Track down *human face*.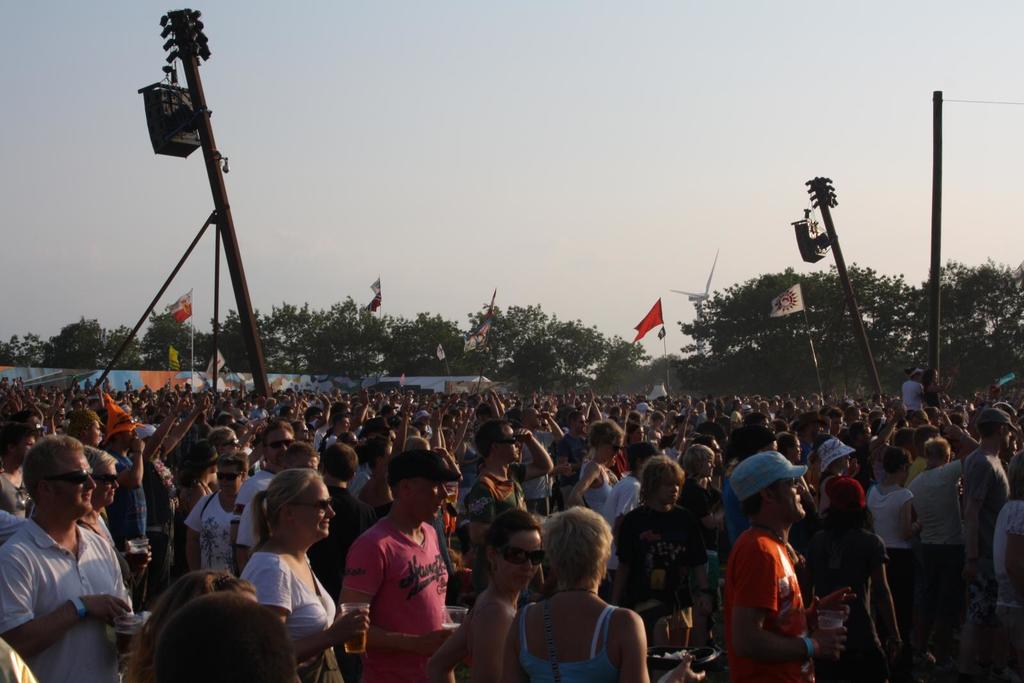
Tracked to (264, 422, 295, 466).
